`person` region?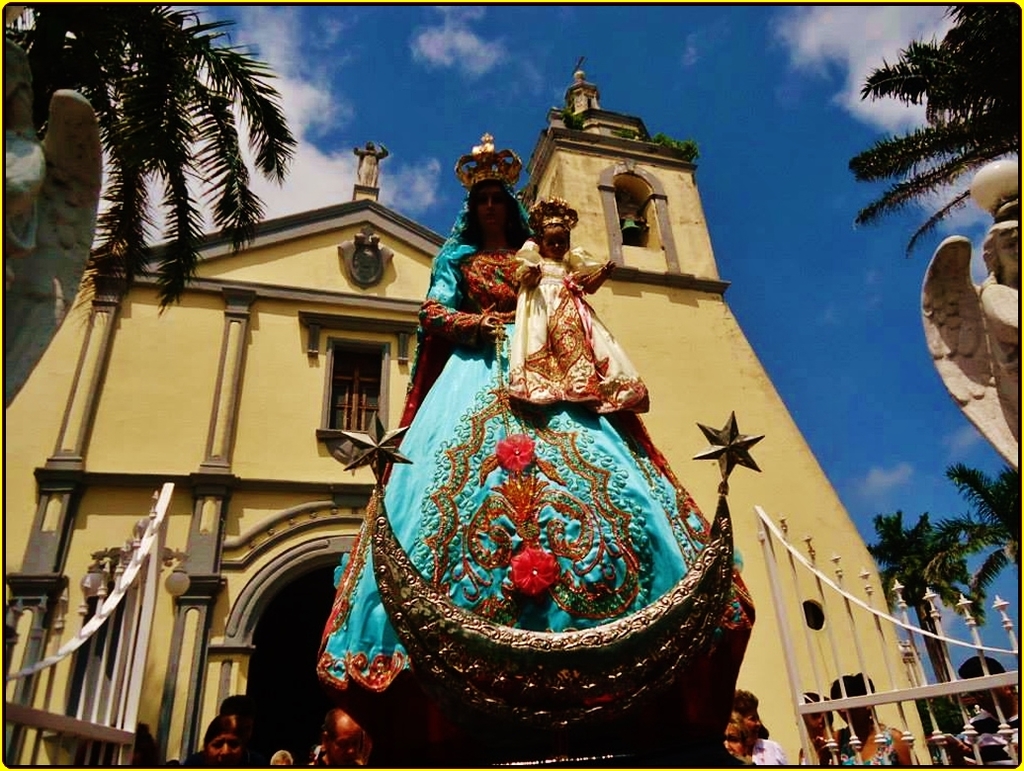
[left=195, top=710, right=245, bottom=770]
